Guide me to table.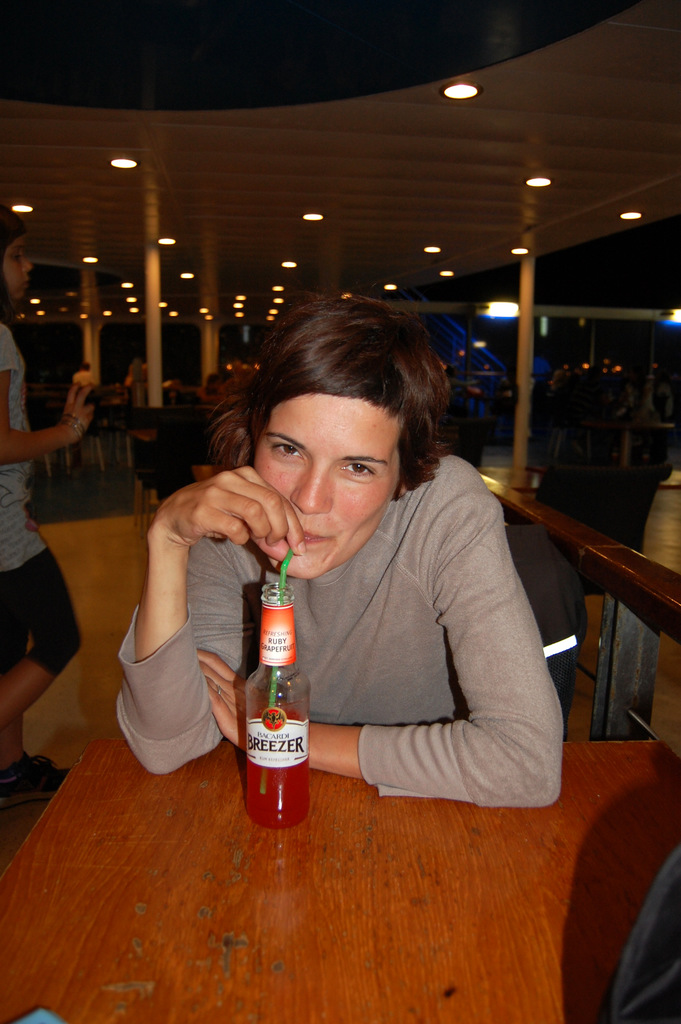
Guidance: box=[0, 710, 652, 1020].
